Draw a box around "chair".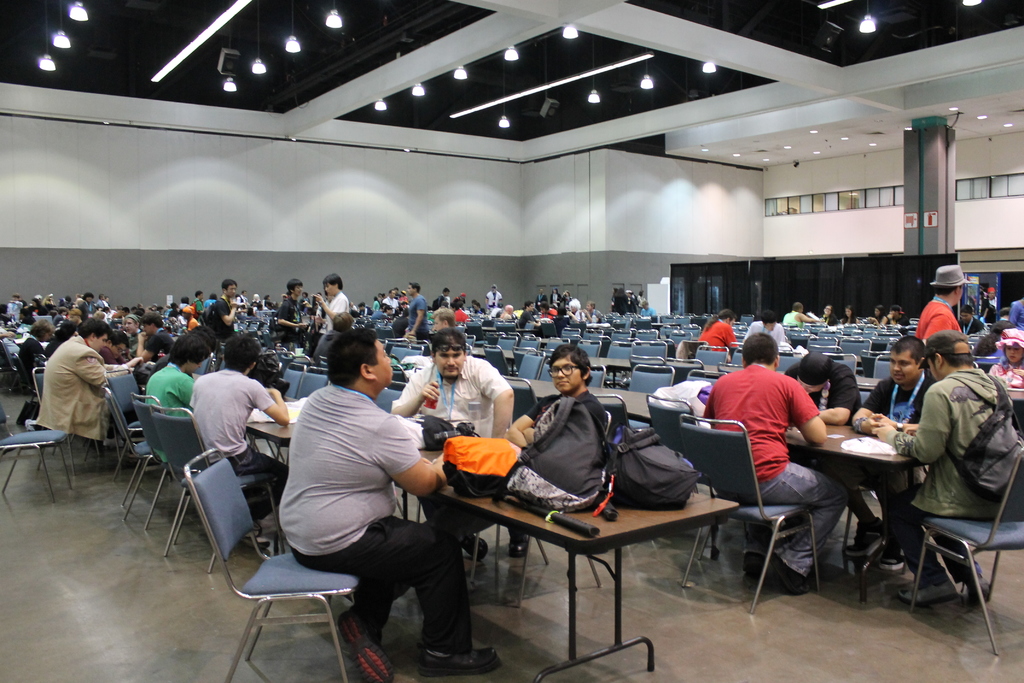
crop(212, 457, 371, 680).
